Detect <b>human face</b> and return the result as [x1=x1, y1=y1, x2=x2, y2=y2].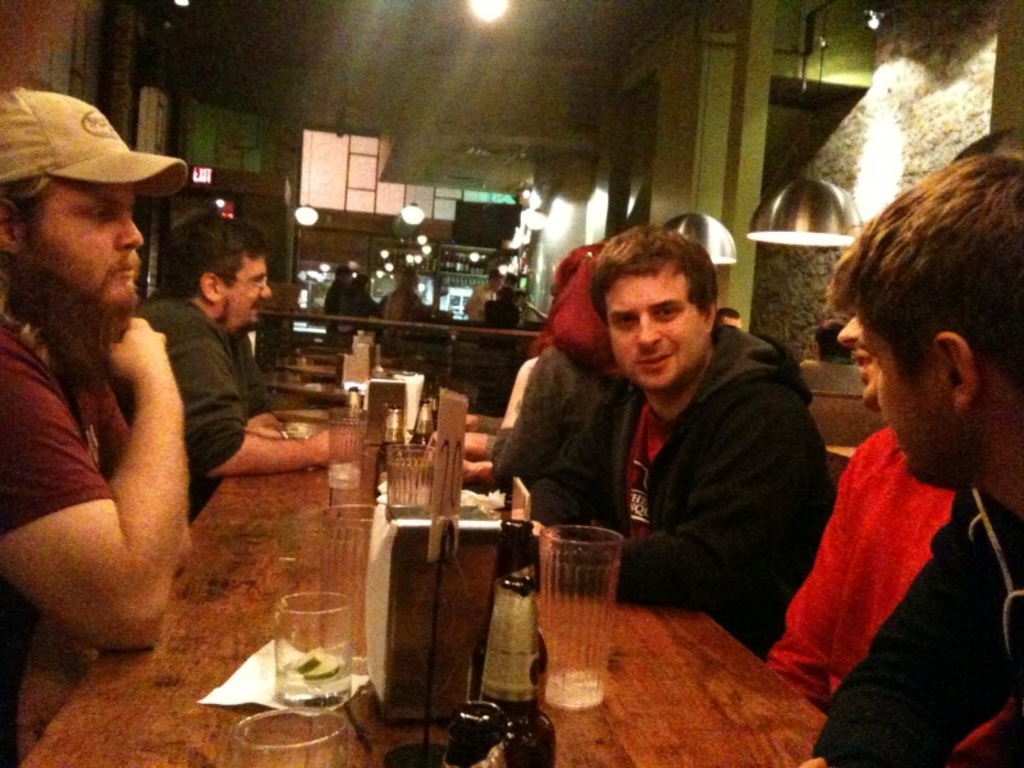
[x1=869, y1=323, x2=959, y2=483].
